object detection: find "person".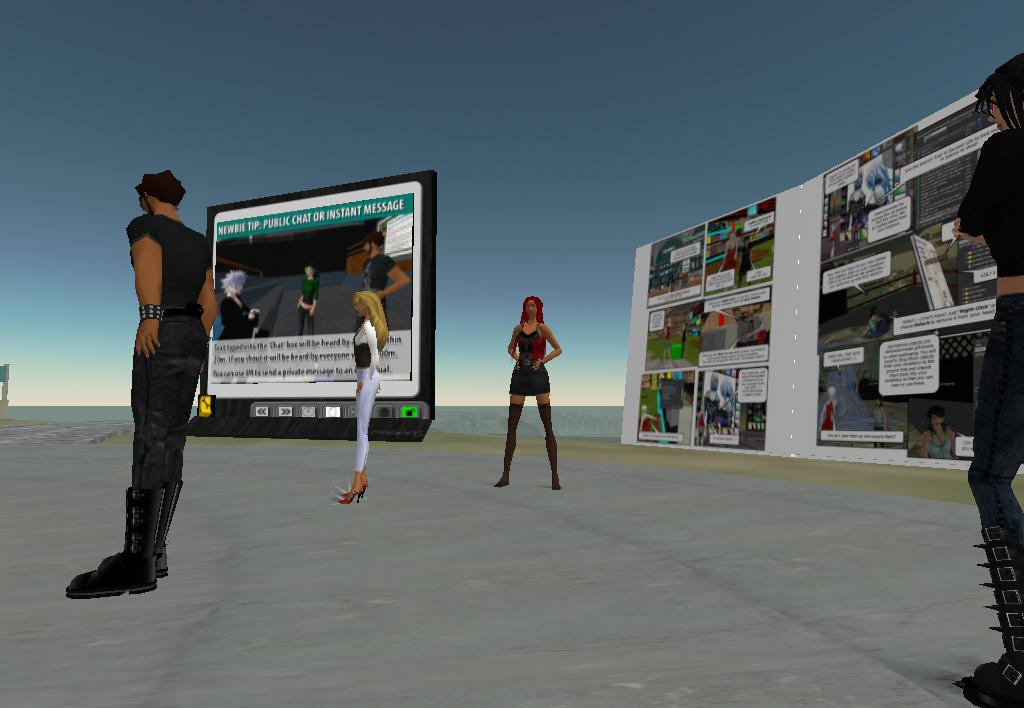
rect(917, 409, 961, 456).
